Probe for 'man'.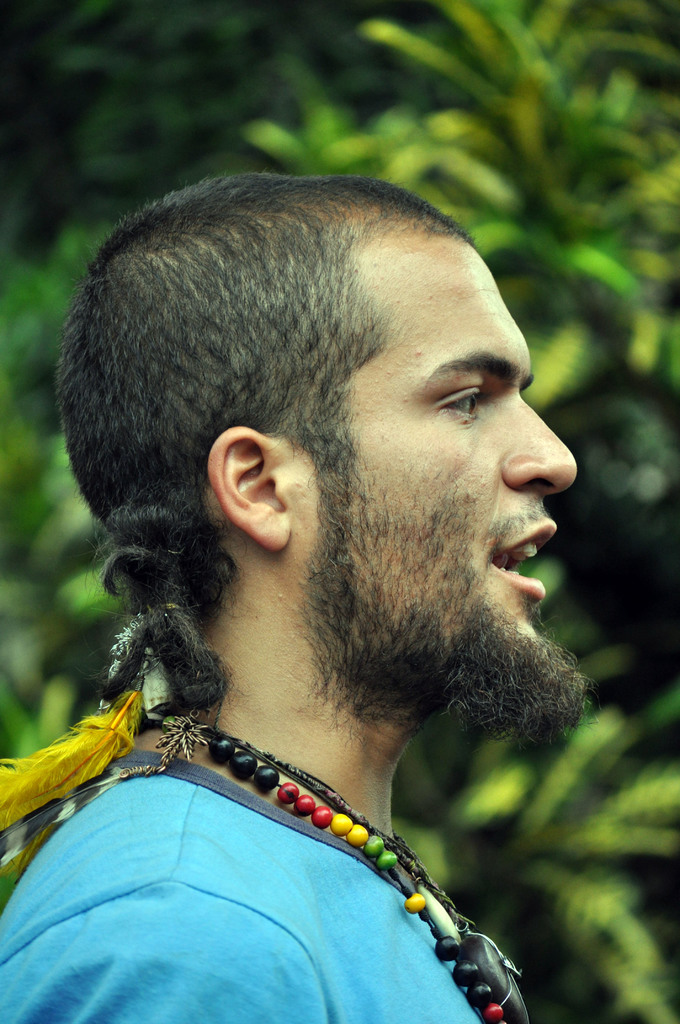
Probe result: (left=10, top=162, right=626, bottom=1009).
